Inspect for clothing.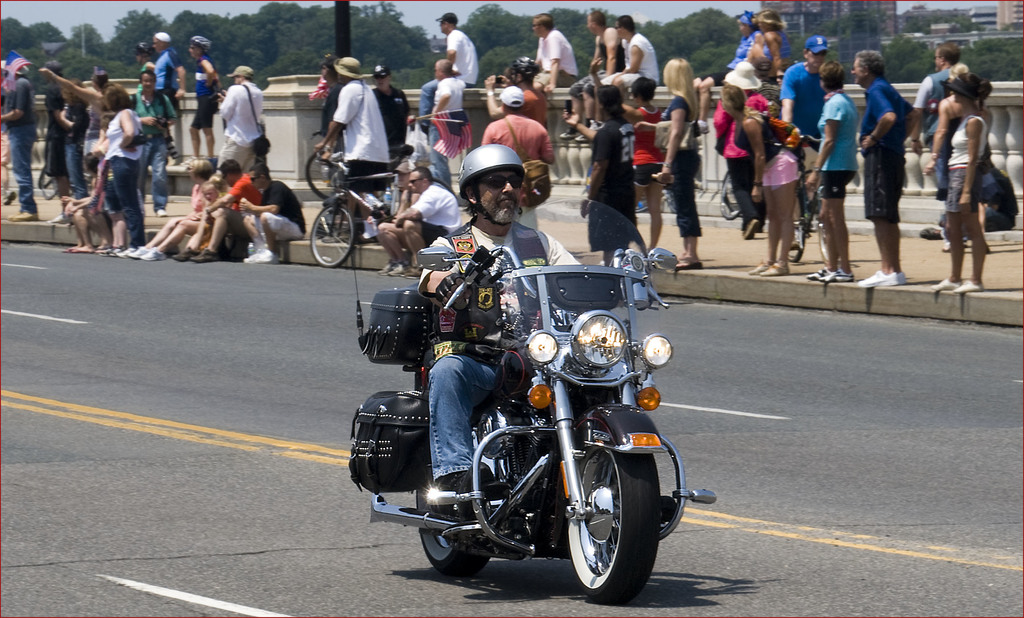
Inspection: <box>193,54,220,126</box>.
